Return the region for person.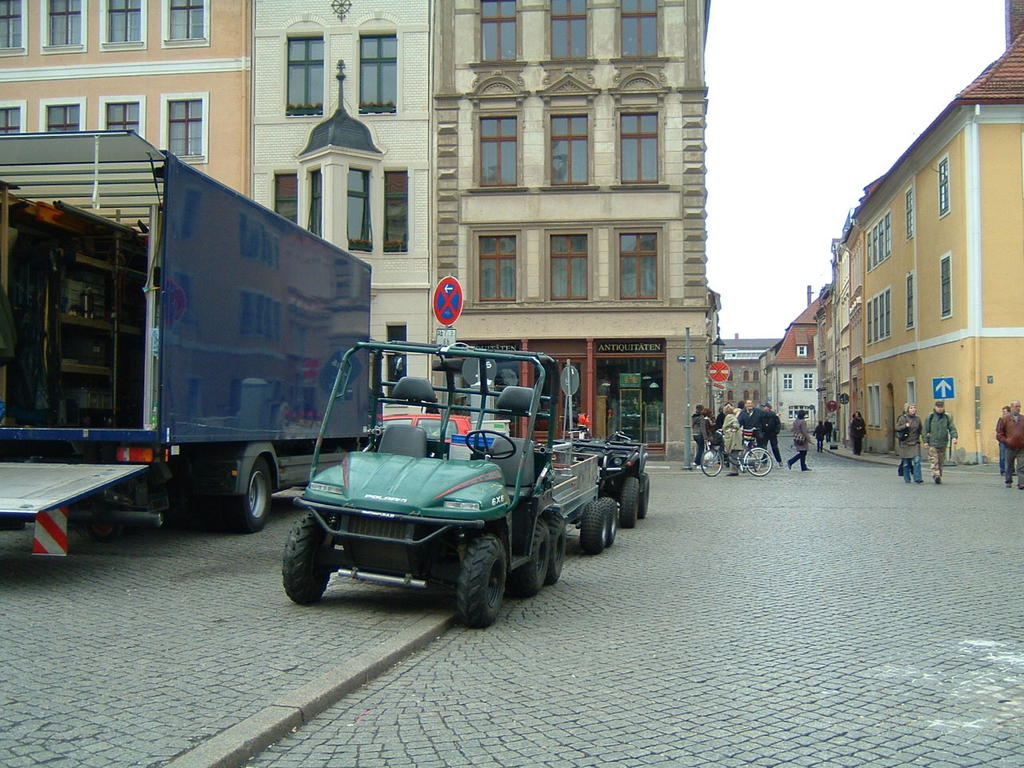
822/418/834/440.
